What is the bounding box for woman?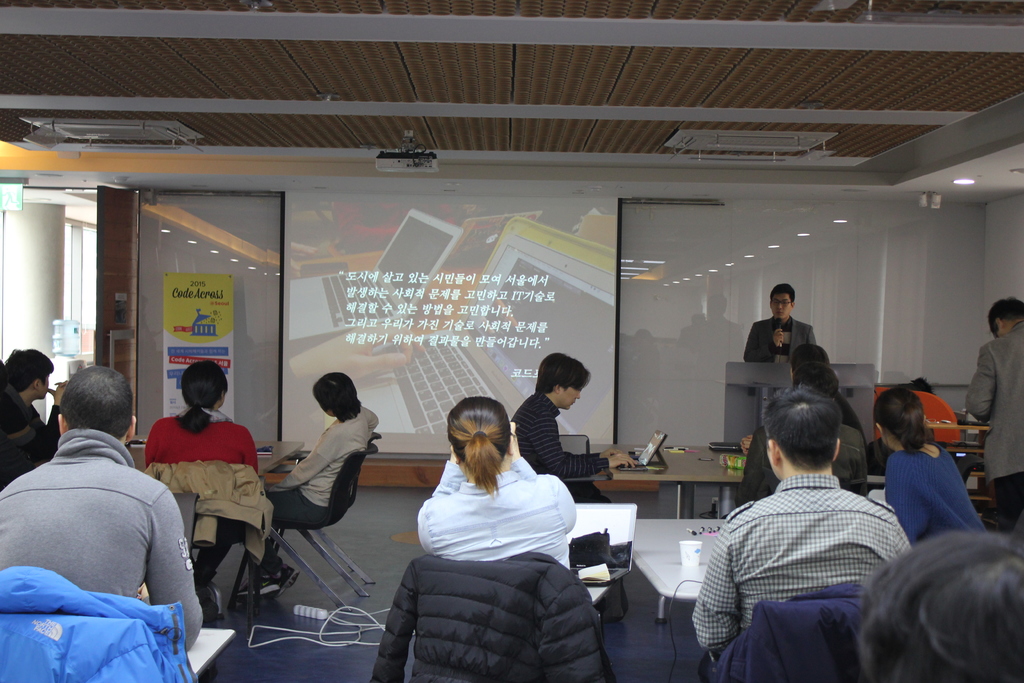
region(874, 387, 991, 545).
